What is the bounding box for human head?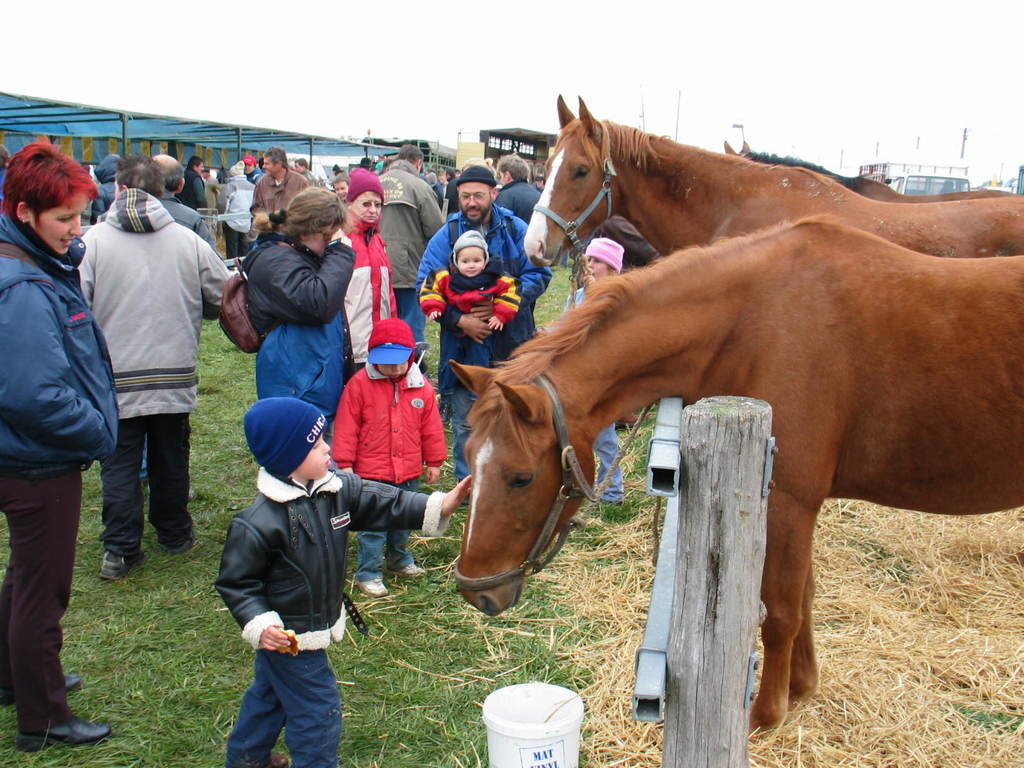
[x1=157, y1=152, x2=188, y2=195].
